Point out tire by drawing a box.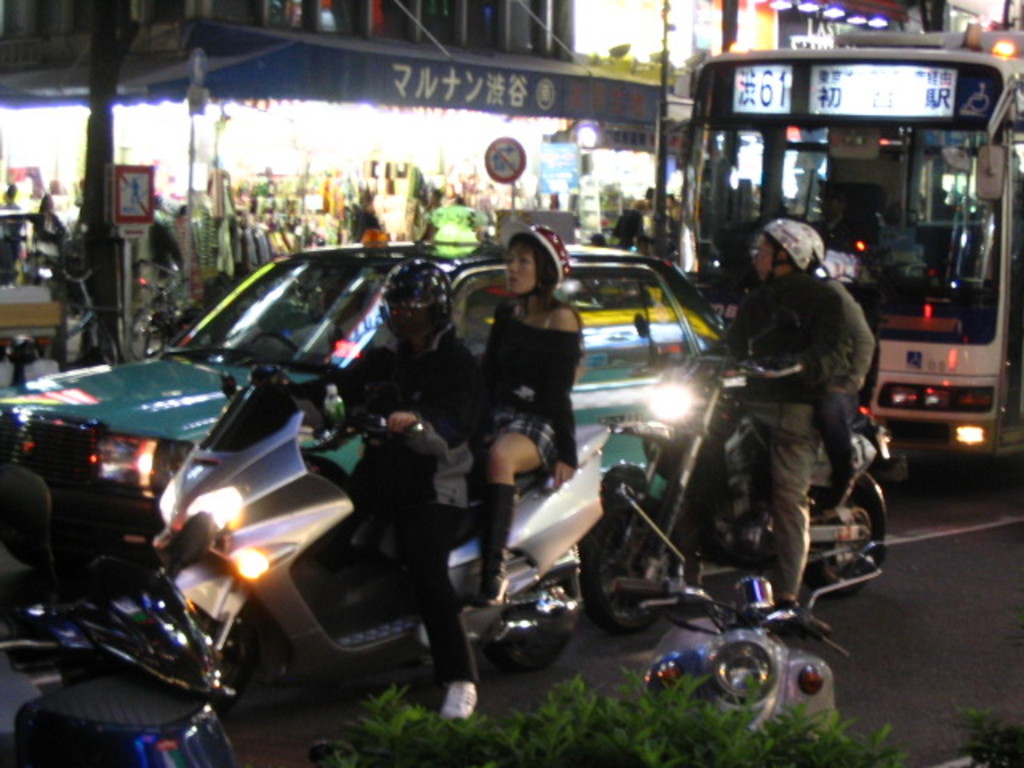
bbox(483, 555, 581, 677).
